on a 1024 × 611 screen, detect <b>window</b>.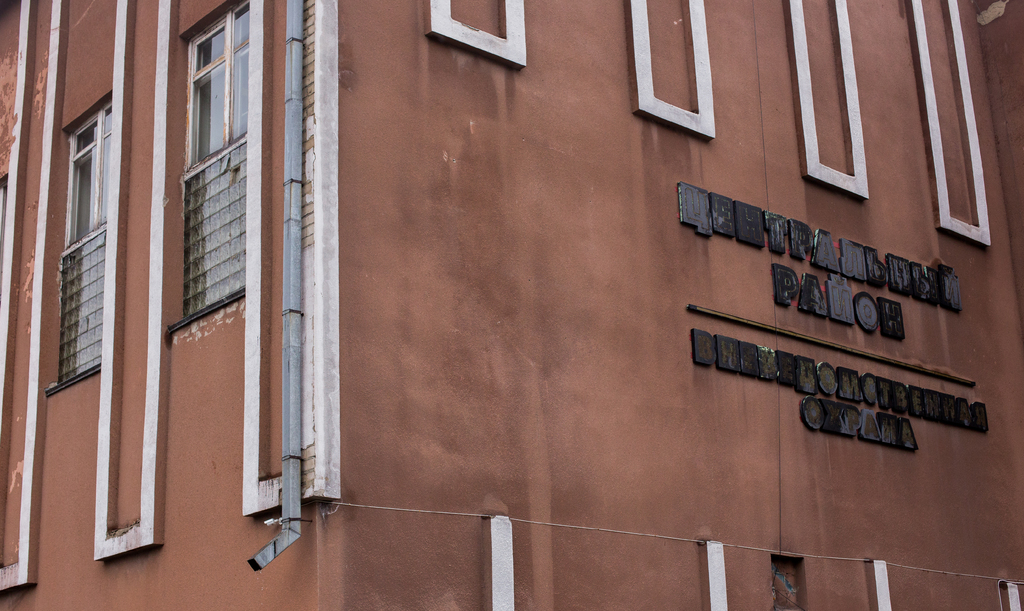
173:6:250:165.
